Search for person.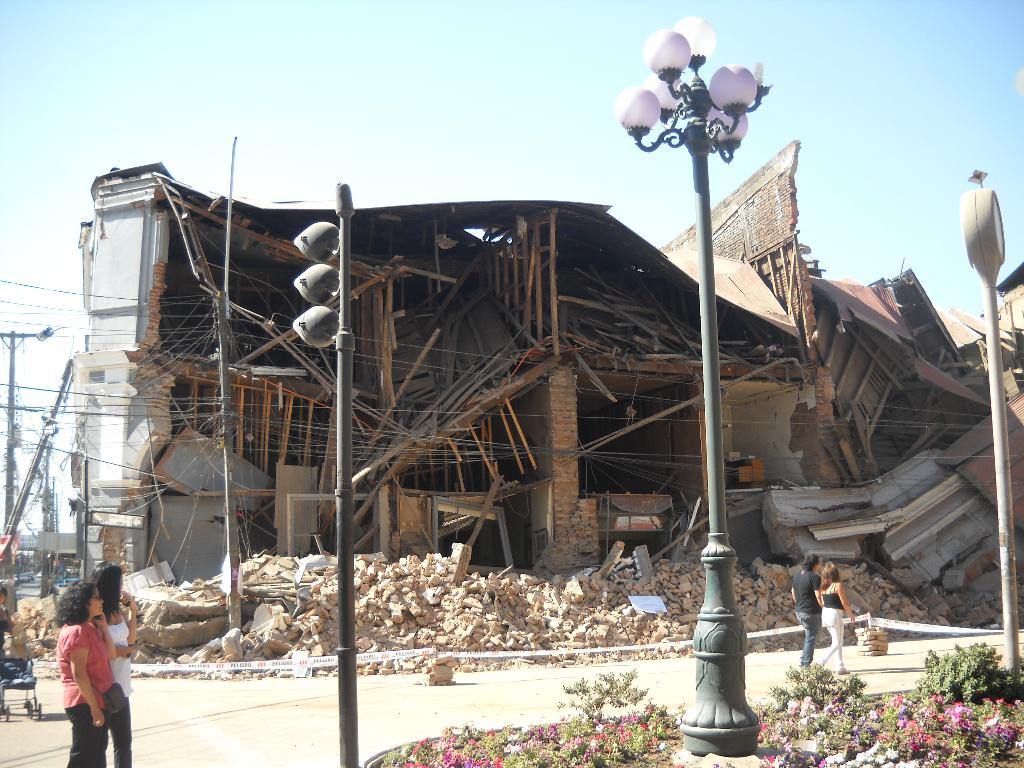
Found at {"x1": 56, "y1": 580, "x2": 117, "y2": 766}.
